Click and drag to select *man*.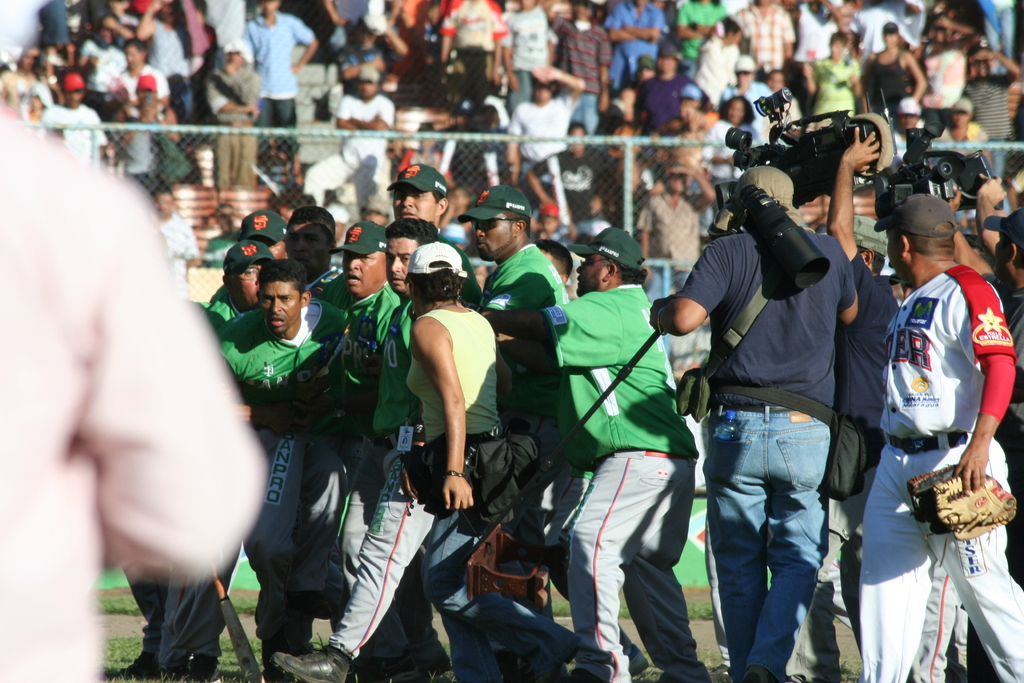
Selection: 868:22:927:118.
